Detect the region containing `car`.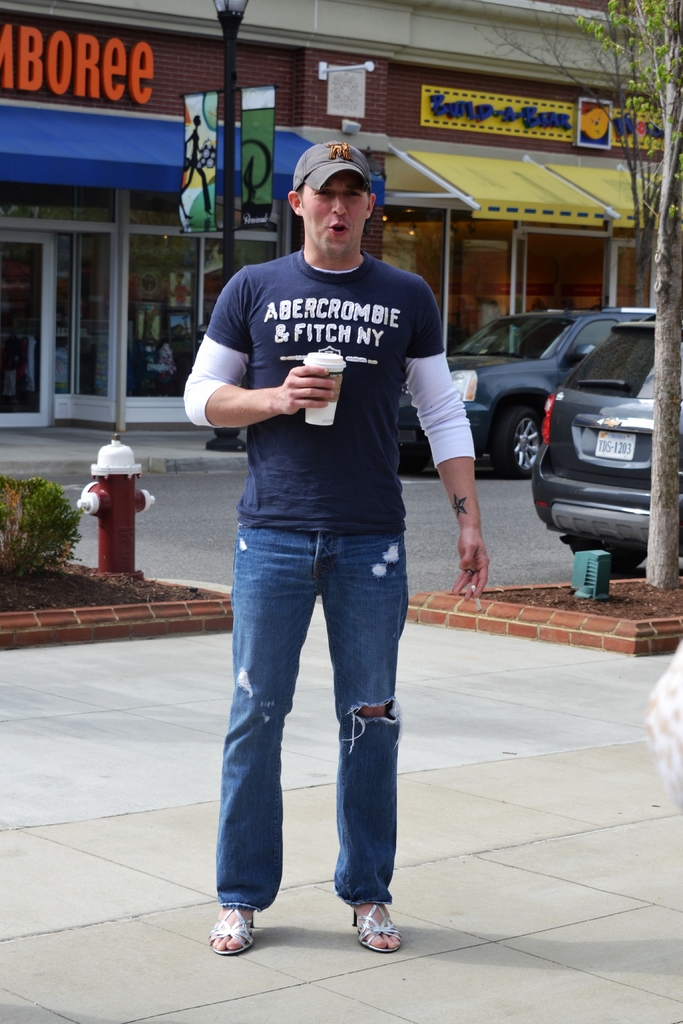
397:305:665:485.
